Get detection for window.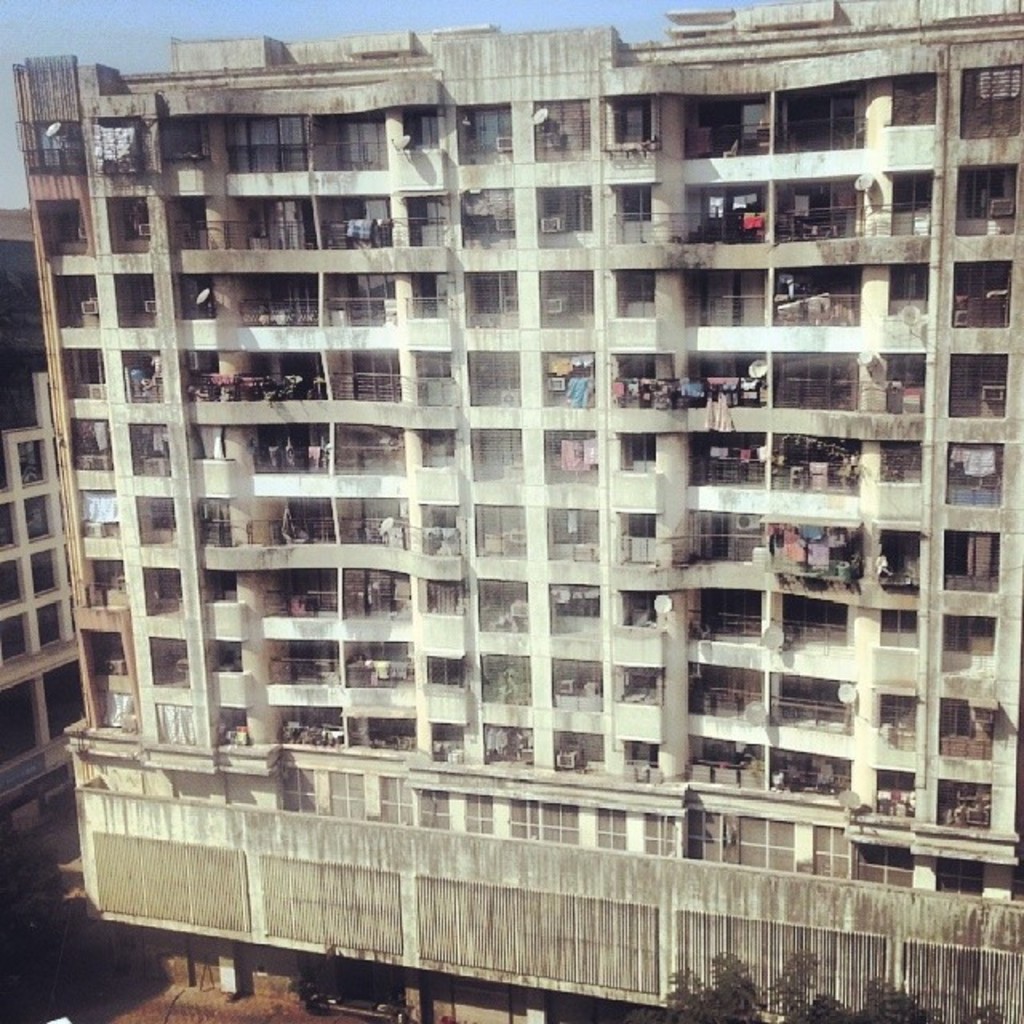
Detection: [left=480, top=504, right=531, bottom=555].
